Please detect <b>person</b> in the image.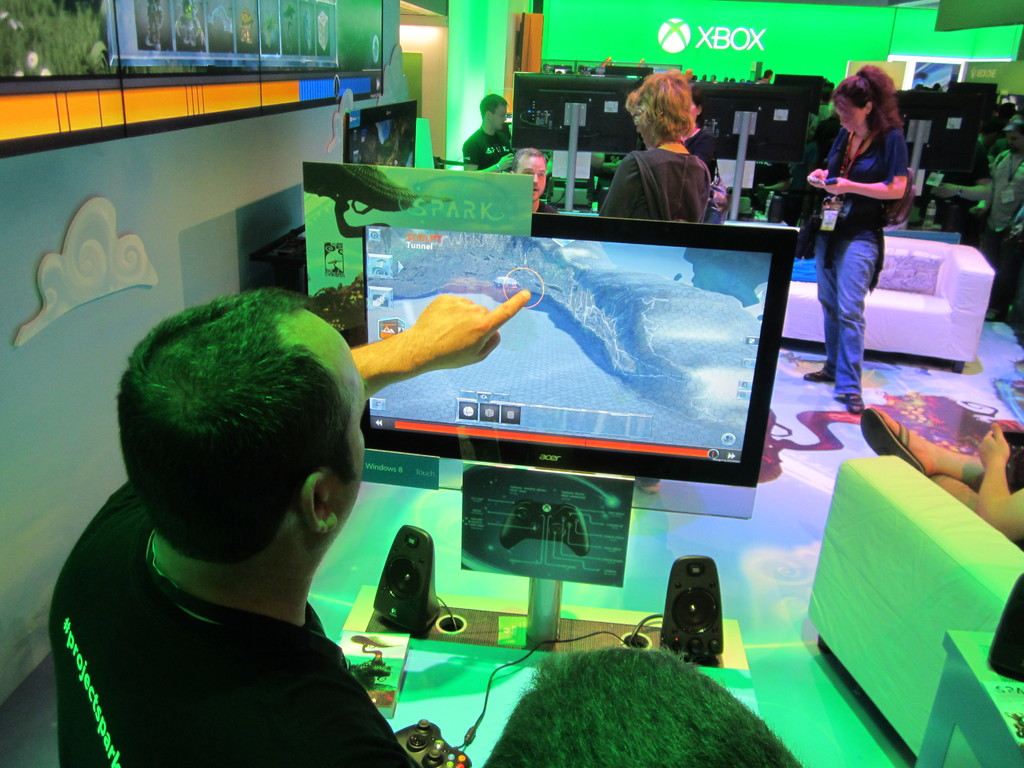
BBox(931, 114, 1023, 322).
